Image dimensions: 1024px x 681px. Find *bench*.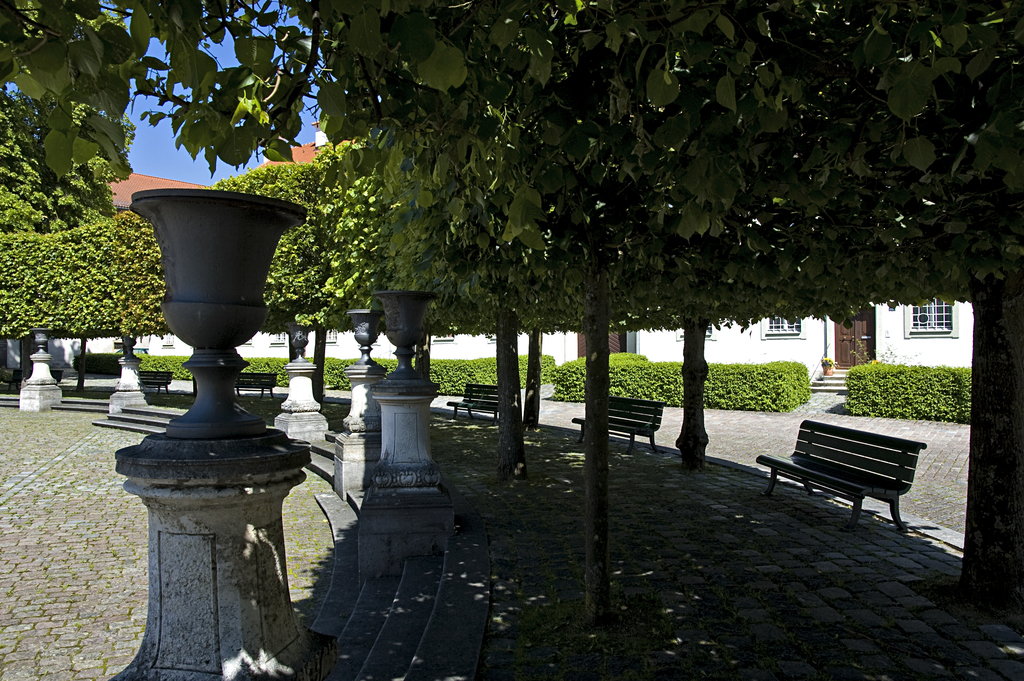
(left=234, top=372, right=280, bottom=399).
